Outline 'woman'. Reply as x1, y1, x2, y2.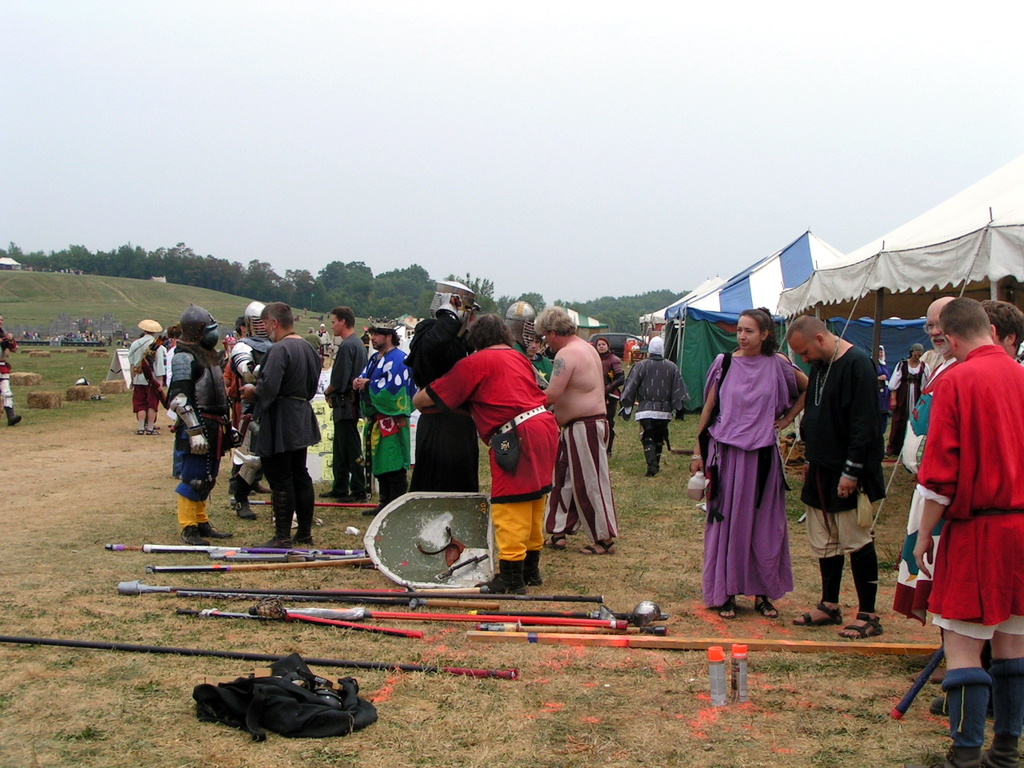
594, 340, 620, 446.
